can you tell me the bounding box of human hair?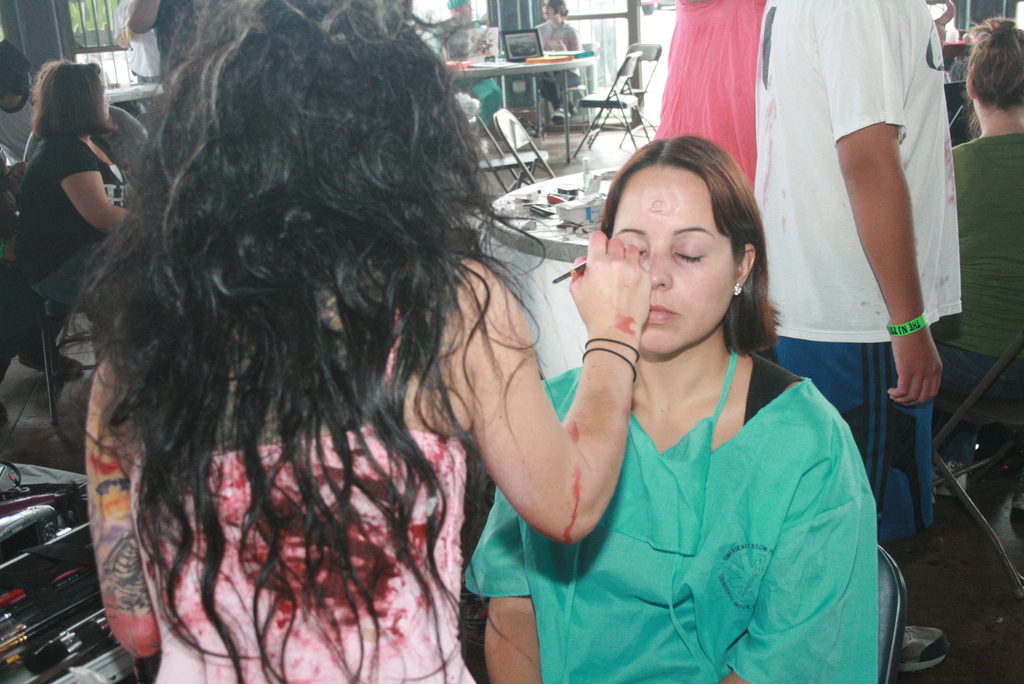
{"x1": 545, "y1": 0, "x2": 570, "y2": 20}.
